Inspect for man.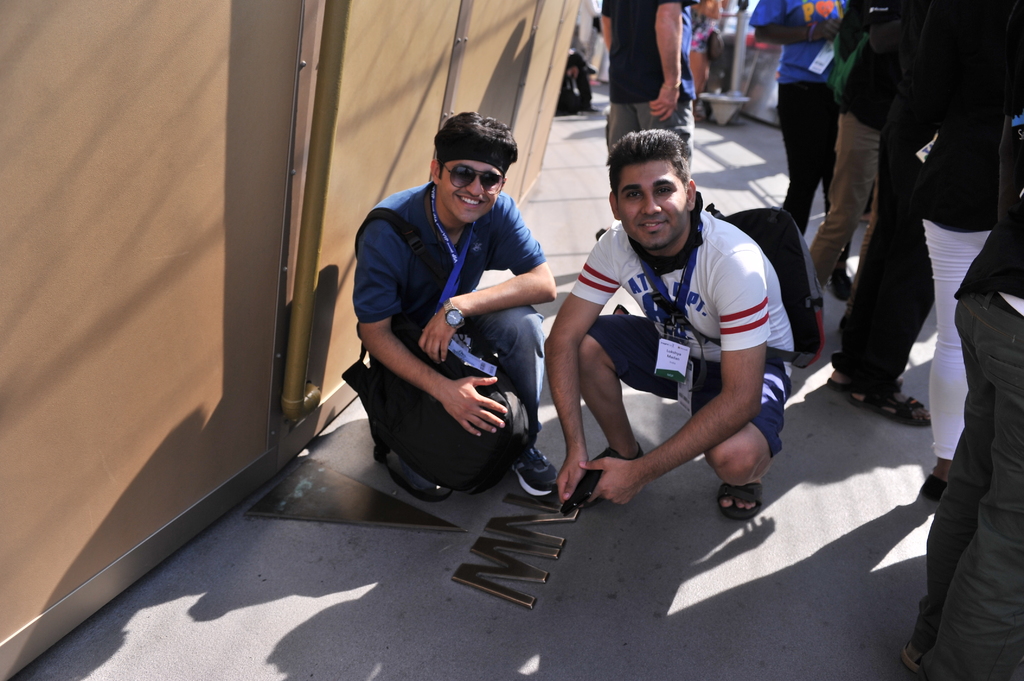
Inspection: (left=593, top=0, right=707, bottom=179).
